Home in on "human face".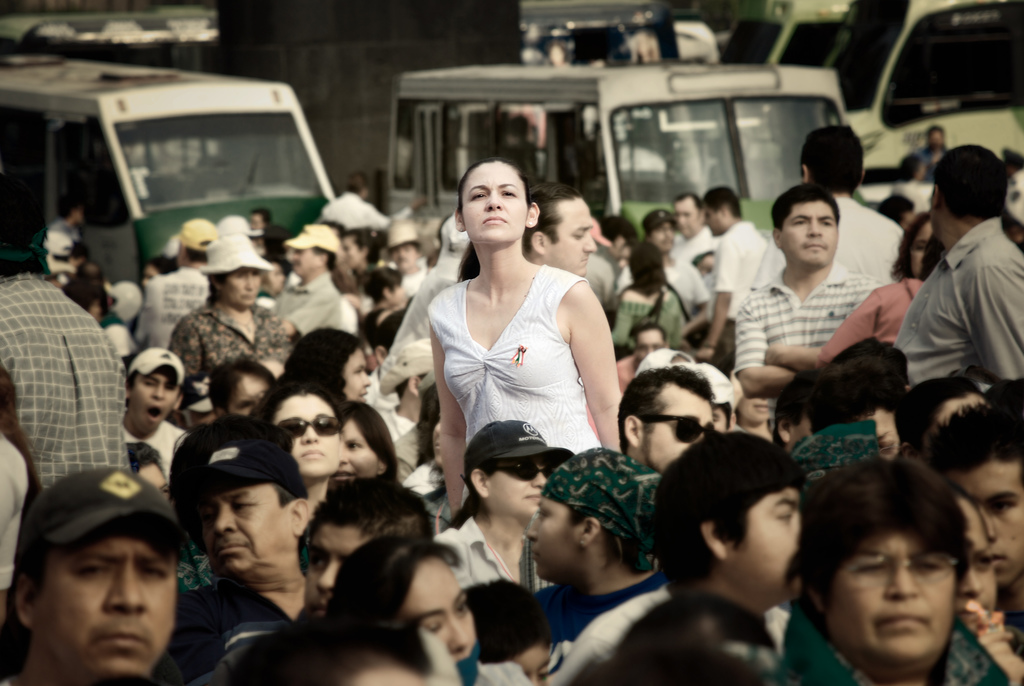
Homed in at 826, 532, 965, 667.
